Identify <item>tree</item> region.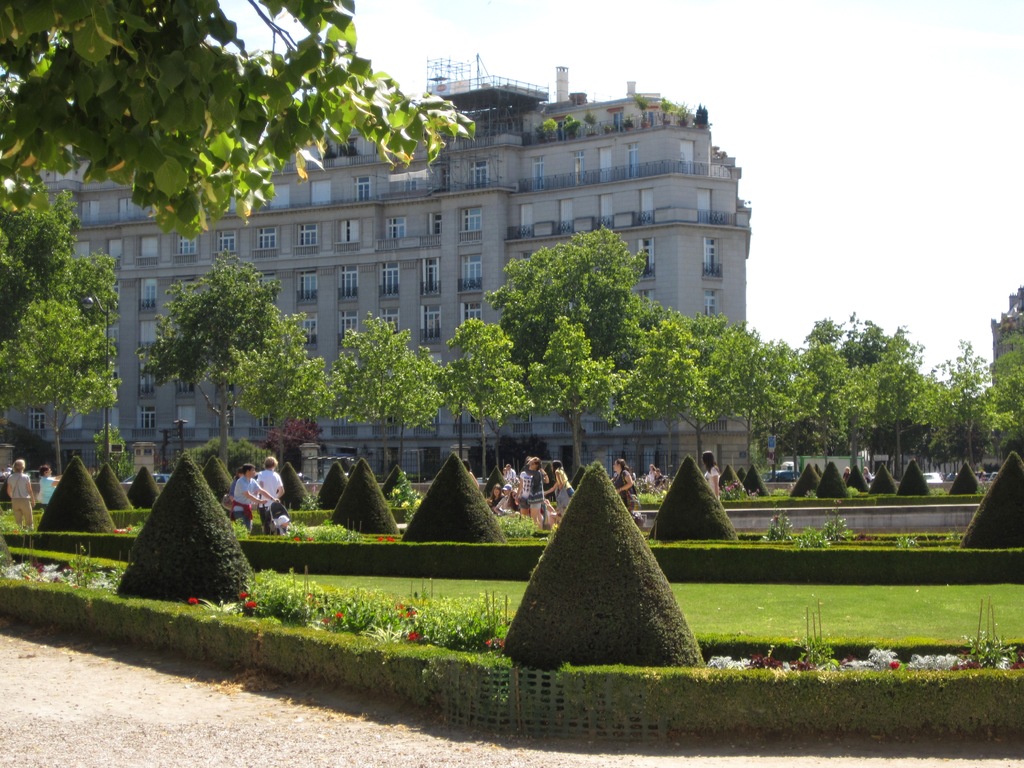
Region: Rect(673, 319, 758, 472).
